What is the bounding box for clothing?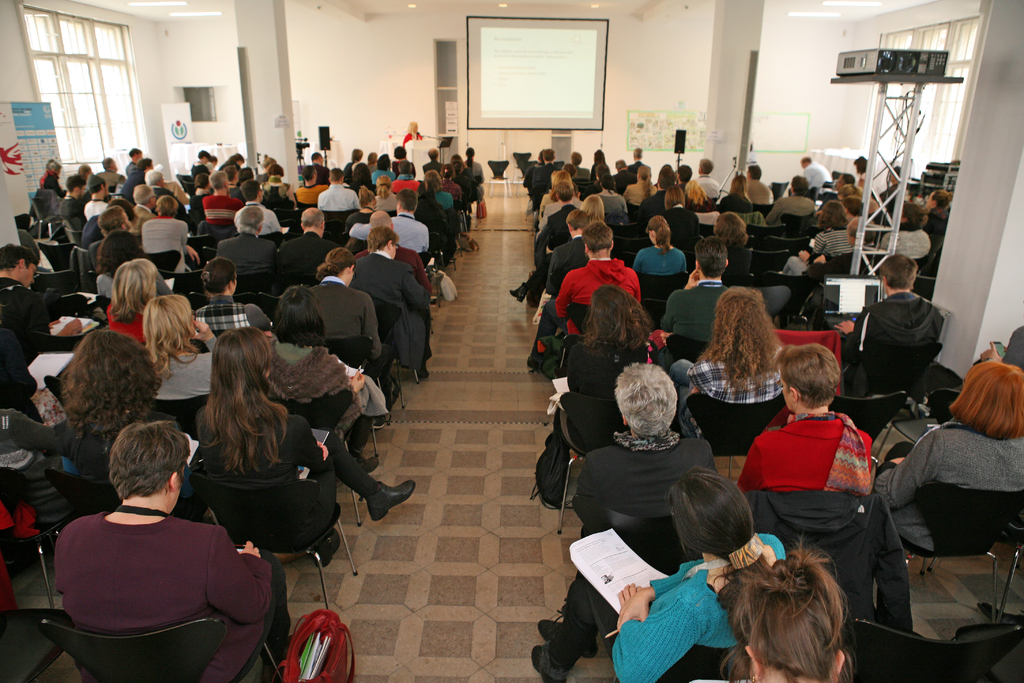
596/189/630/215.
